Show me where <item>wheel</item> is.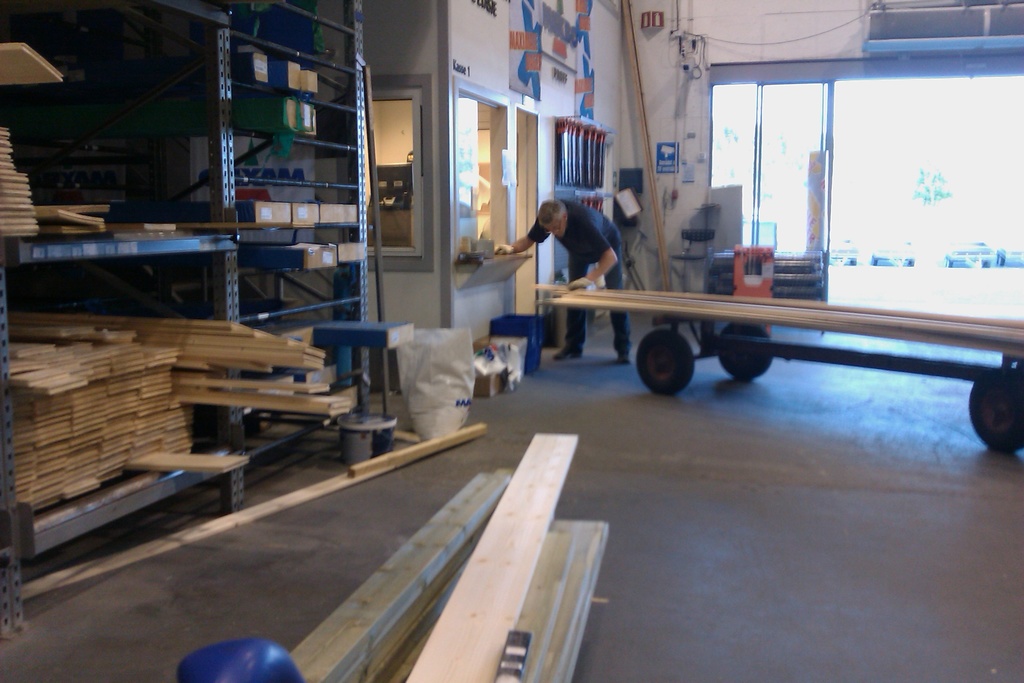
<item>wheel</item> is at crop(966, 368, 1023, 463).
